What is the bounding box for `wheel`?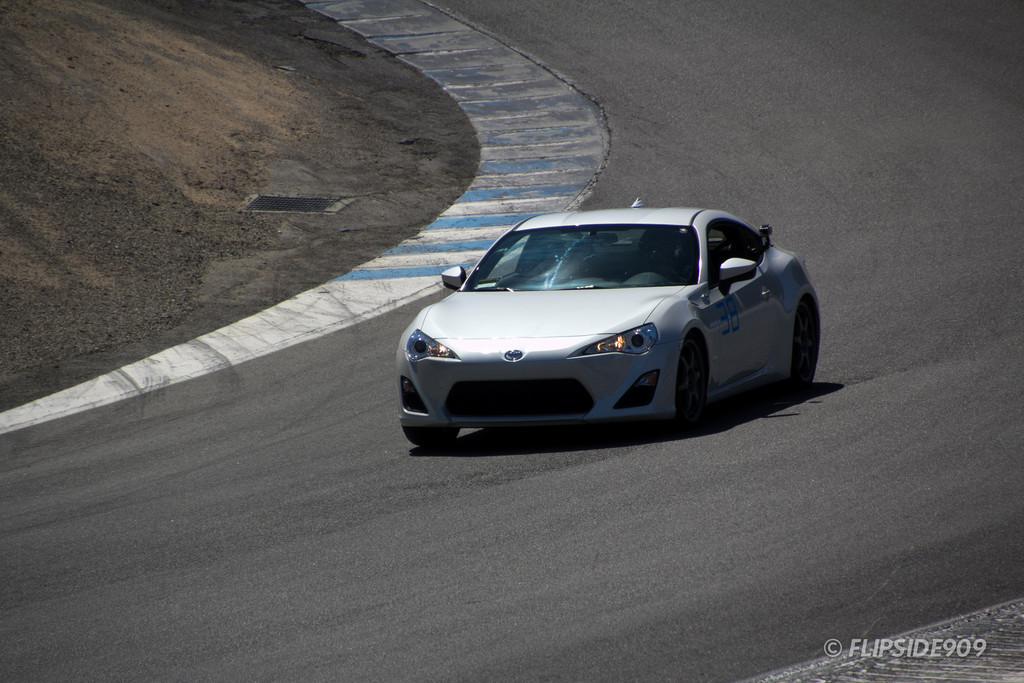
x1=402 y1=426 x2=458 y2=446.
